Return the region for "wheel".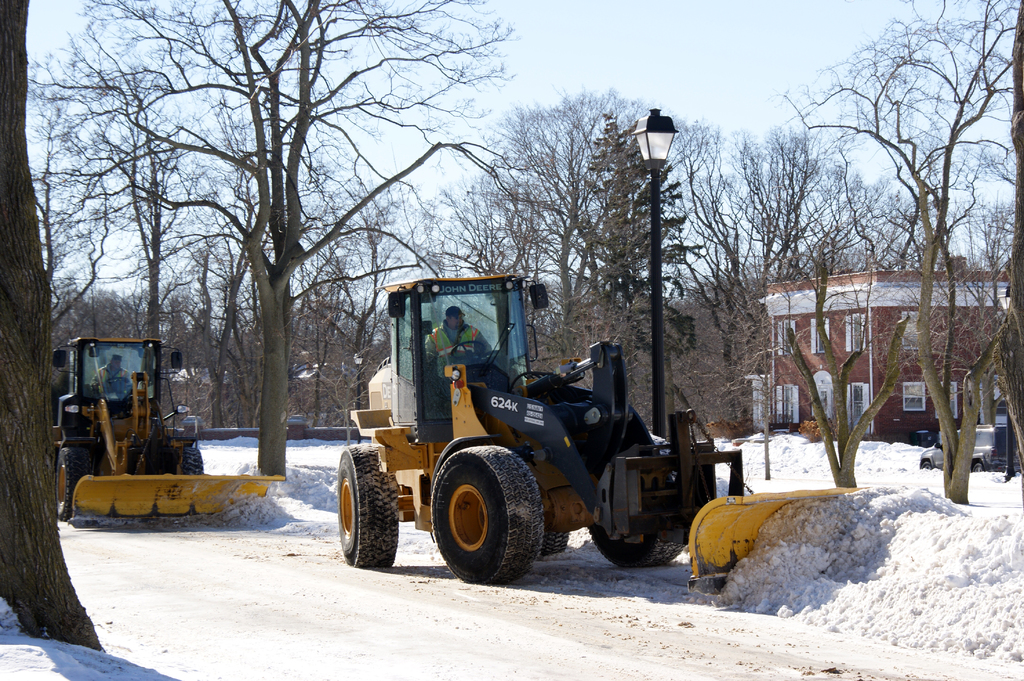
left=434, top=448, right=540, bottom=580.
